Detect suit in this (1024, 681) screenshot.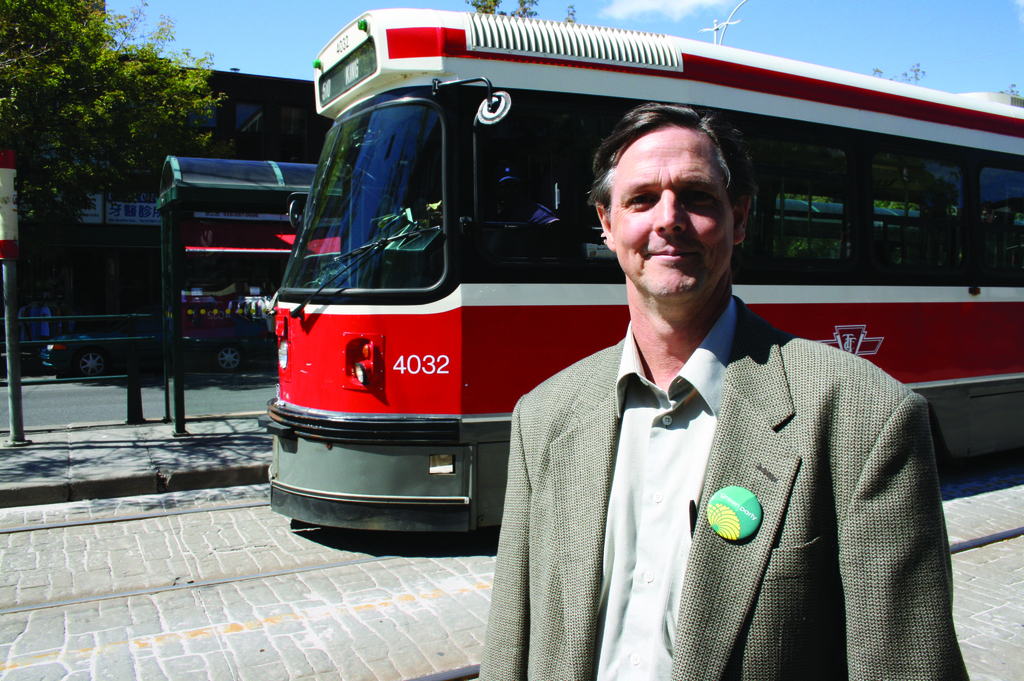
Detection: {"left": 481, "top": 248, "right": 935, "bottom": 657}.
